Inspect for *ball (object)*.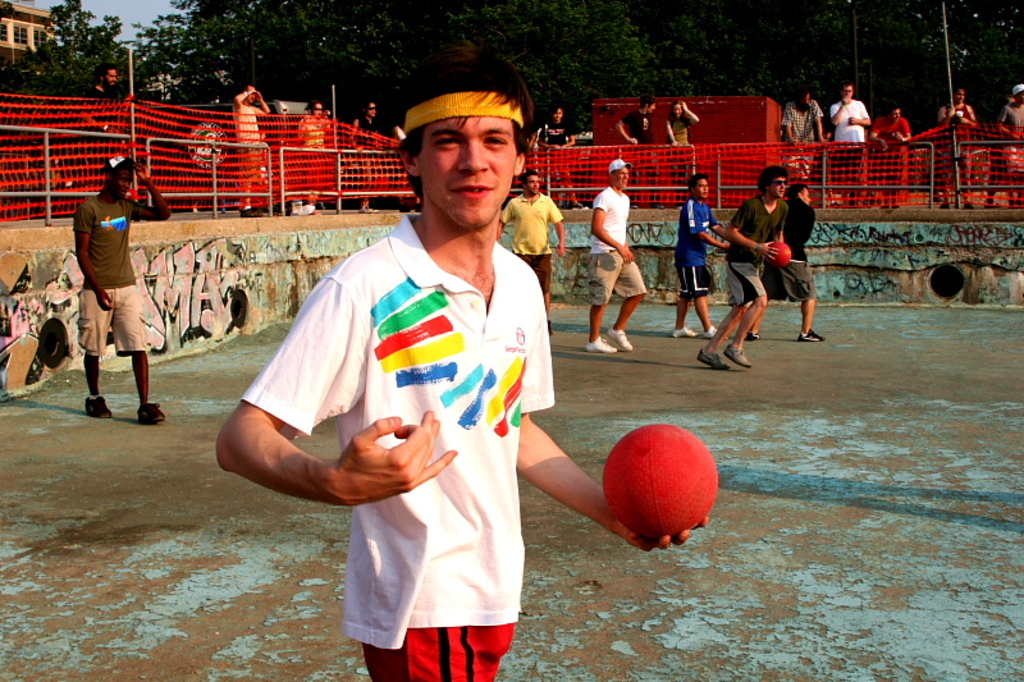
Inspection: detection(600, 422, 719, 541).
